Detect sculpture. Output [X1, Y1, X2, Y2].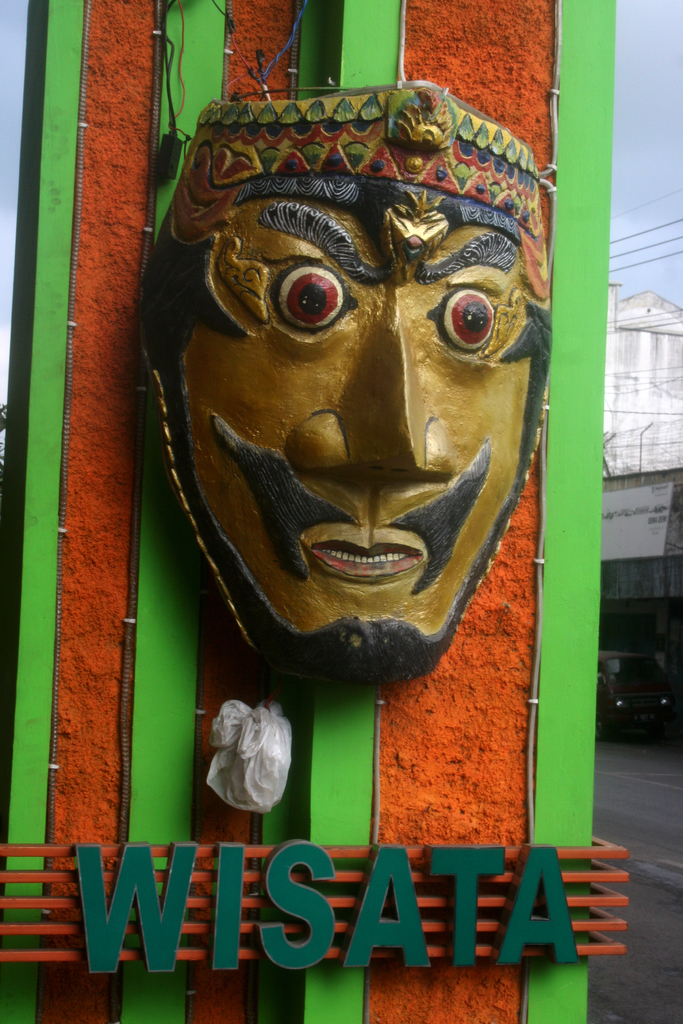
[111, 82, 572, 835].
